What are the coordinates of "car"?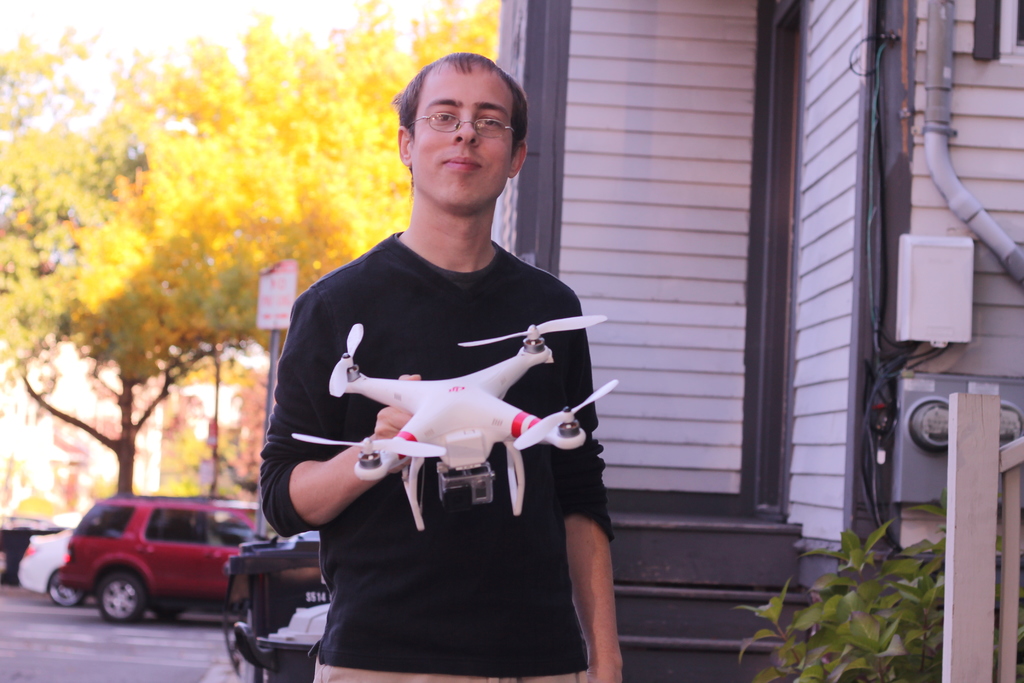
(15, 529, 82, 608).
